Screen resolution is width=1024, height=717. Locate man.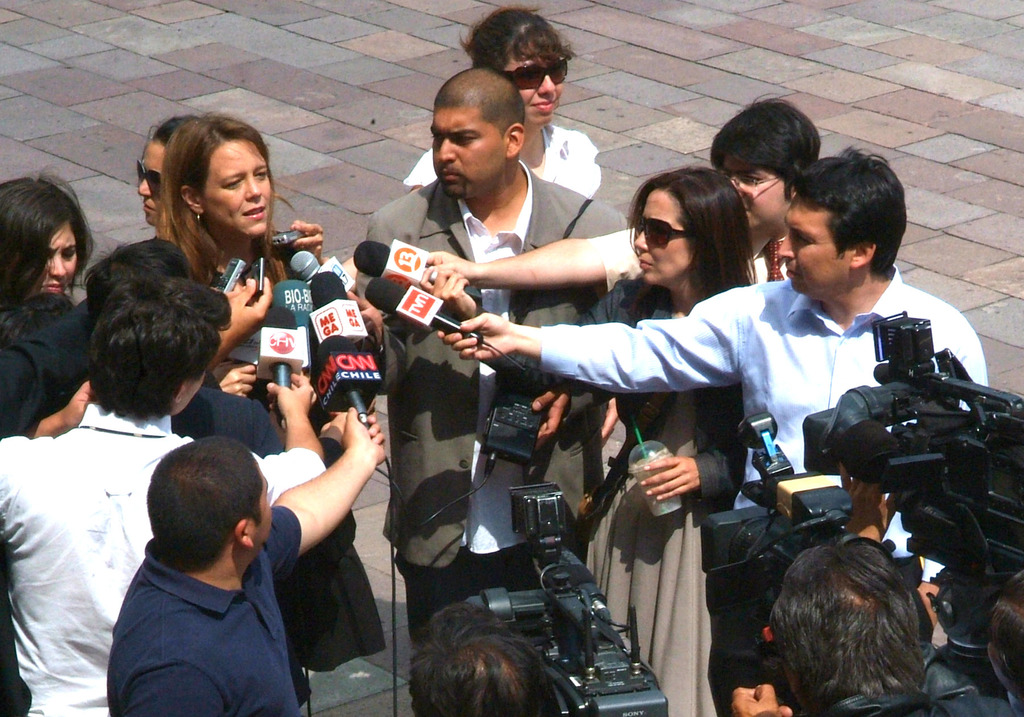
l=352, t=68, r=630, b=643.
